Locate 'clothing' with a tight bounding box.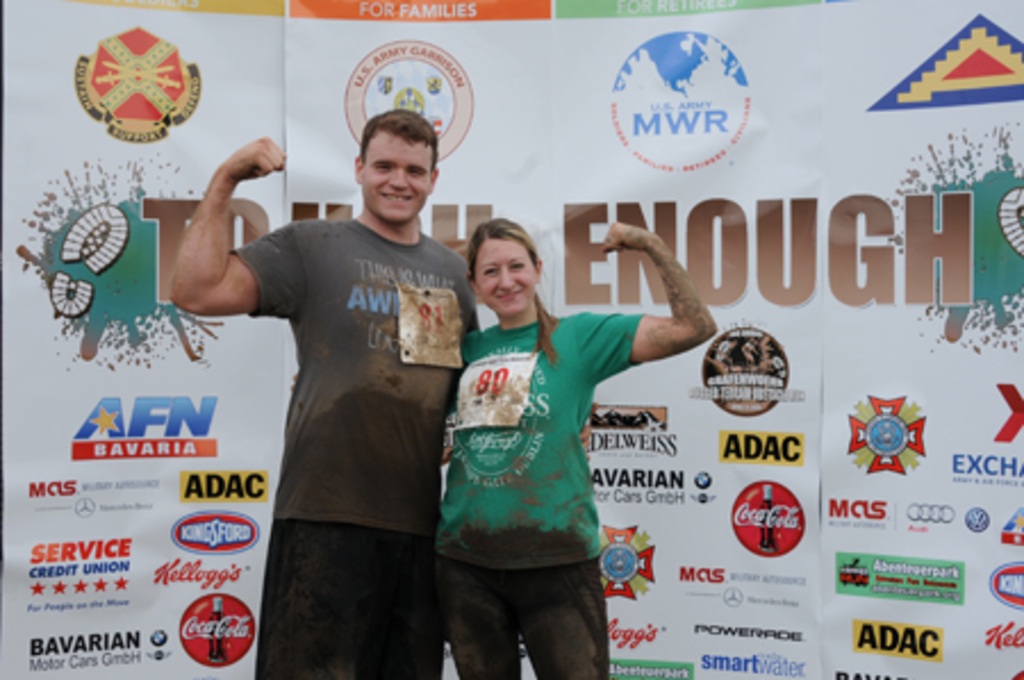
{"x1": 439, "y1": 564, "x2": 617, "y2": 678}.
